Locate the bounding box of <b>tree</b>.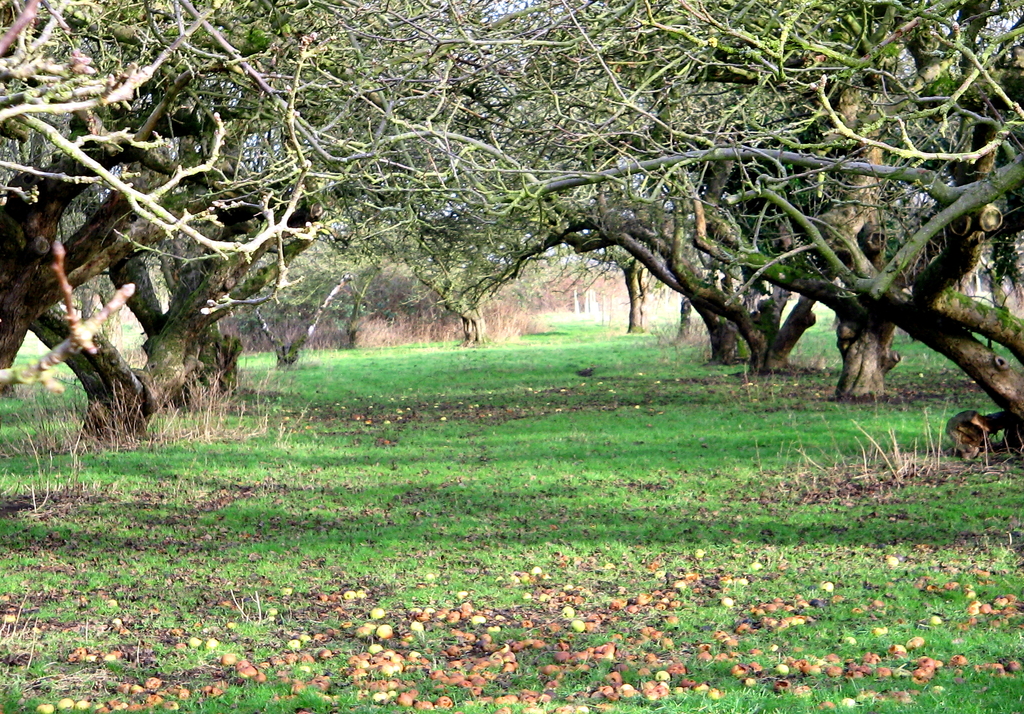
Bounding box: x1=309, y1=0, x2=1023, y2=464.
